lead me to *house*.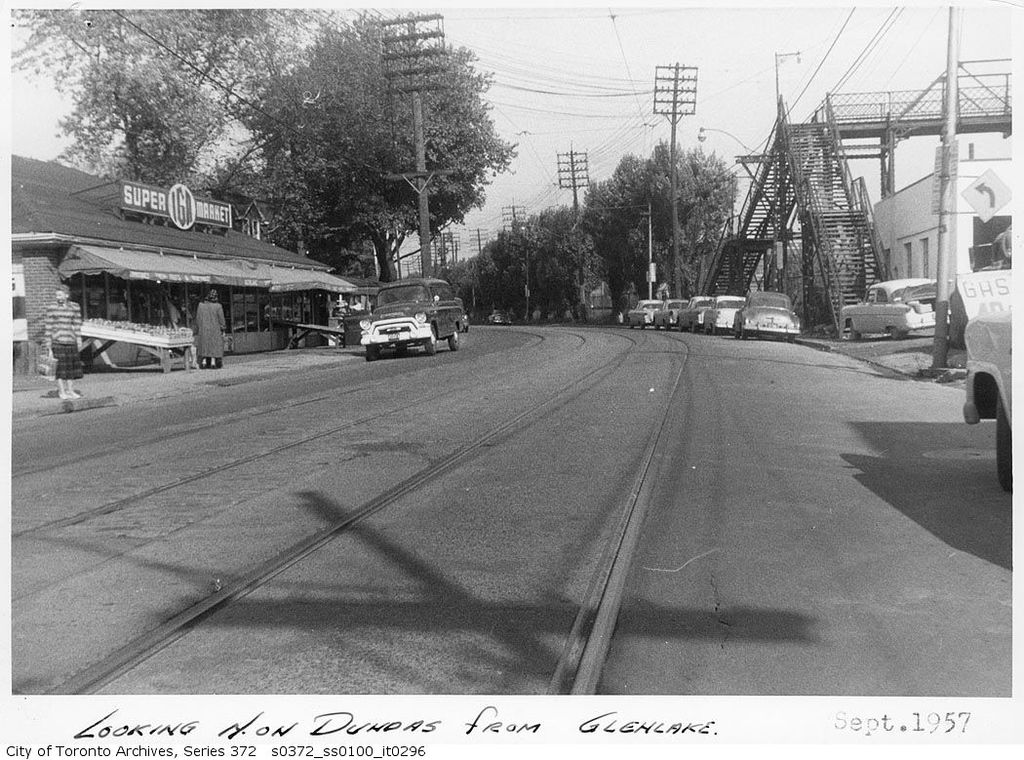
Lead to [877,158,1012,299].
